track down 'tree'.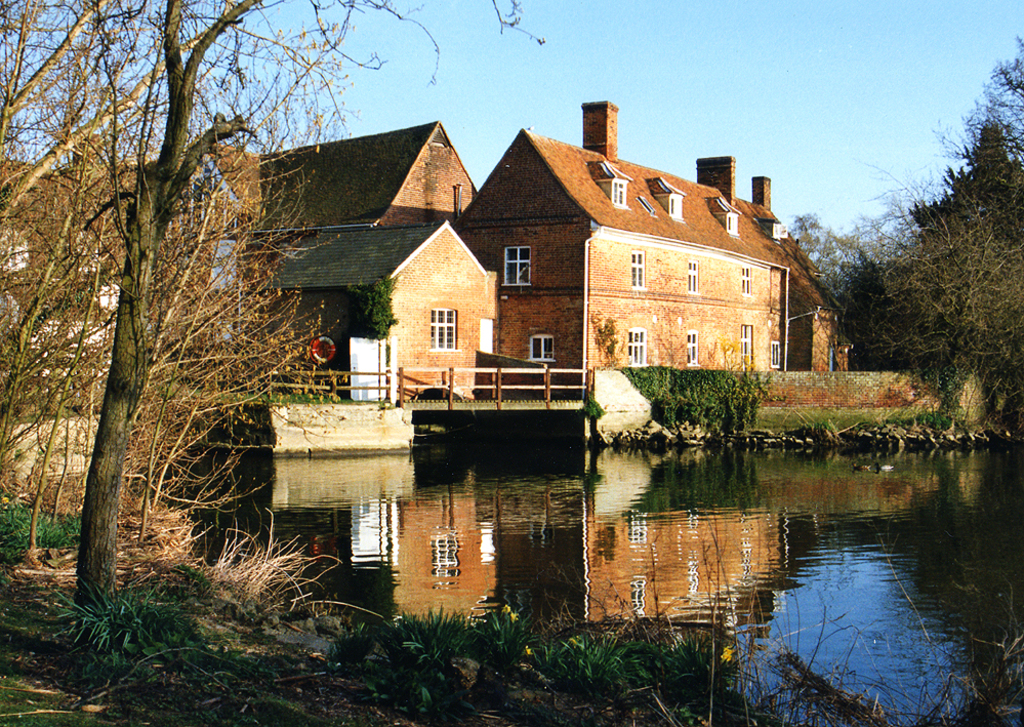
Tracked to box(0, 0, 538, 611).
